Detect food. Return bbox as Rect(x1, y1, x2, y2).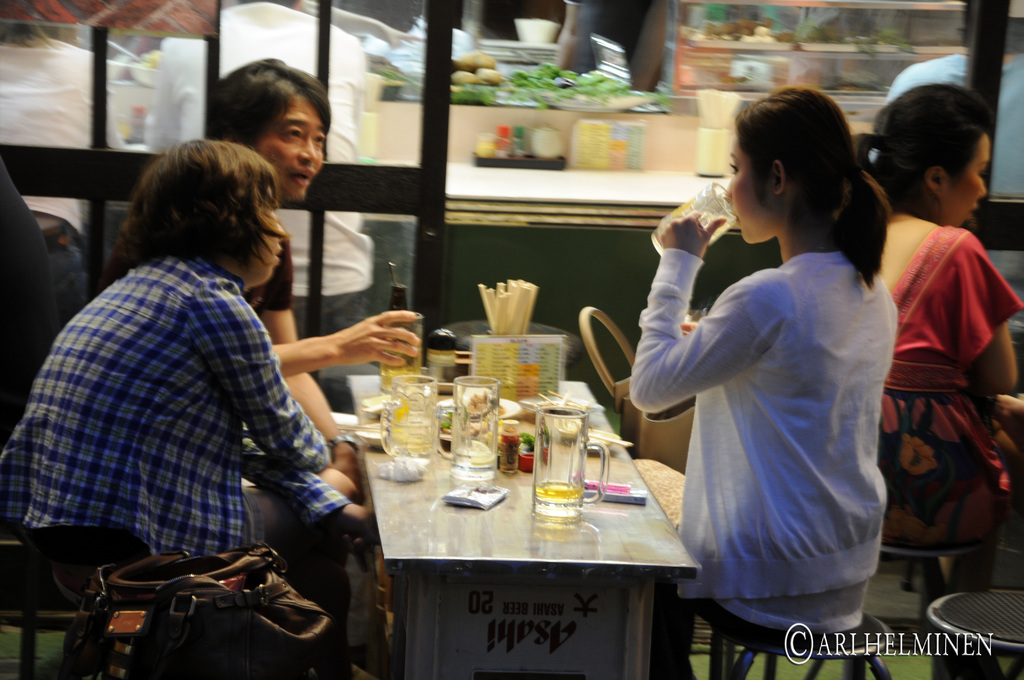
Rect(463, 390, 508, 416).
